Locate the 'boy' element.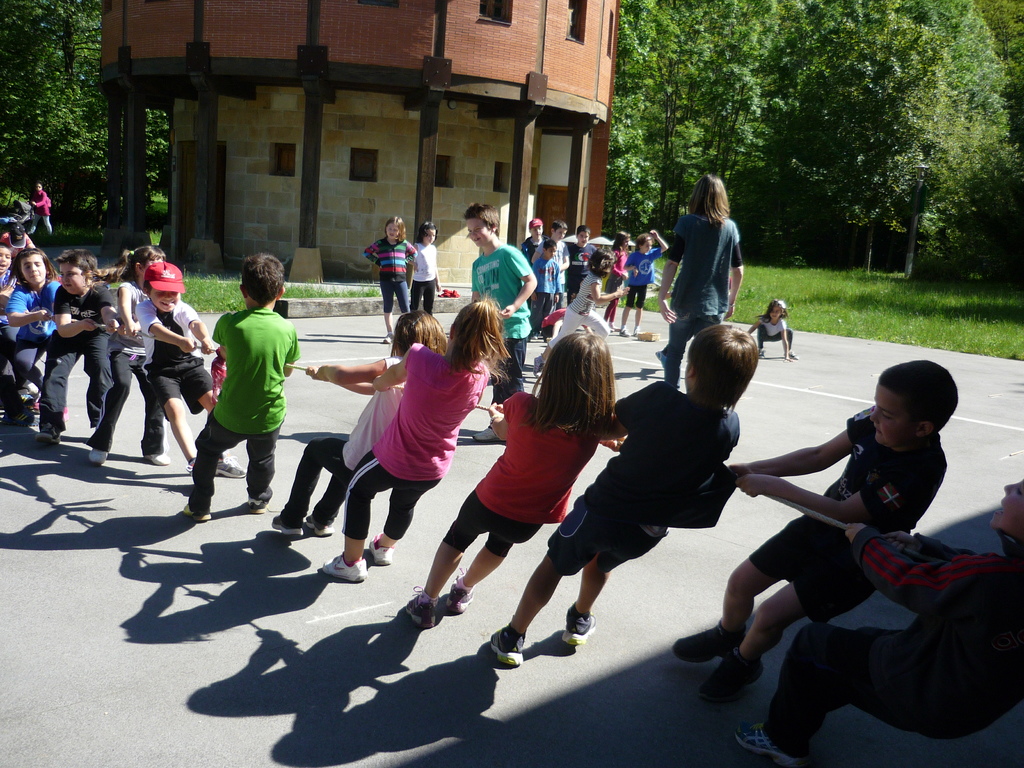
Element bbox: (x1=526, y1=239, x2=563, y2=341).
